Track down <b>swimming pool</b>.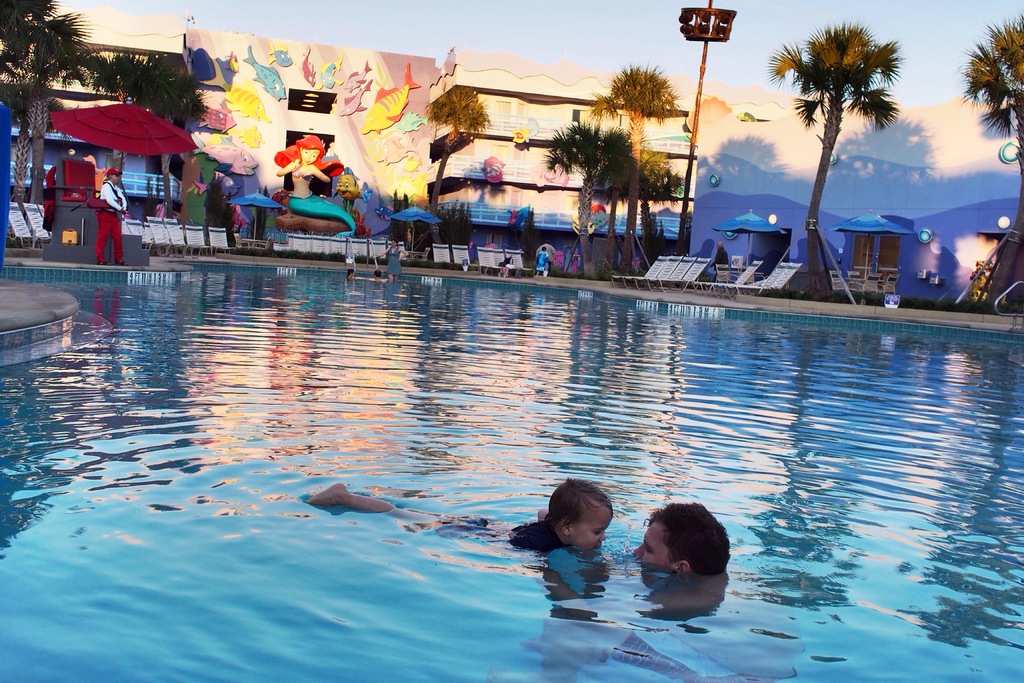
Tracked to bbox=(2, 256, 1023, 680).
